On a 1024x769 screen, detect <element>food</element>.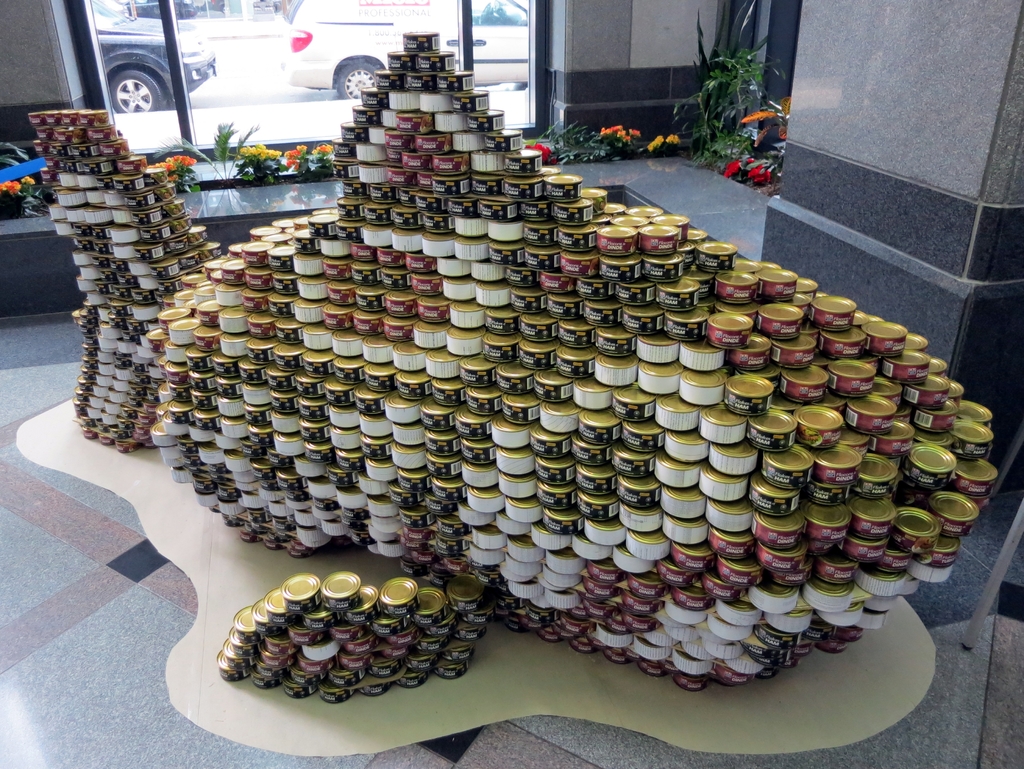
select_region(136, 158, 149, 176).
